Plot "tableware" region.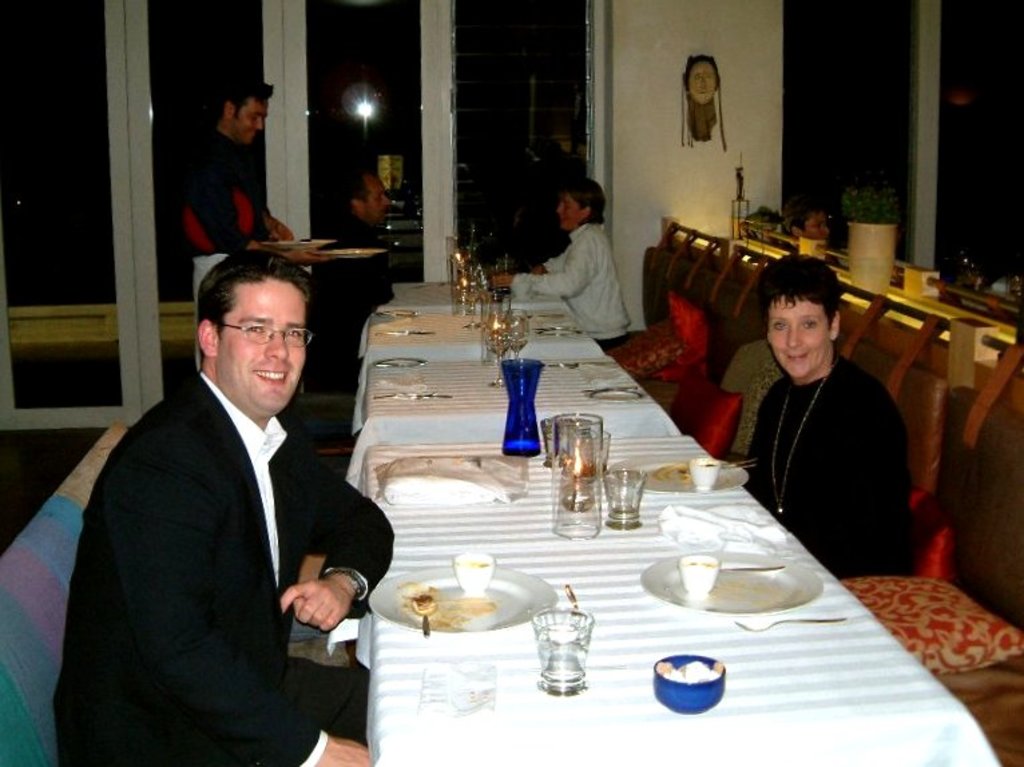
Plotted at (left=680, top=556, right=718, bottom=601).
